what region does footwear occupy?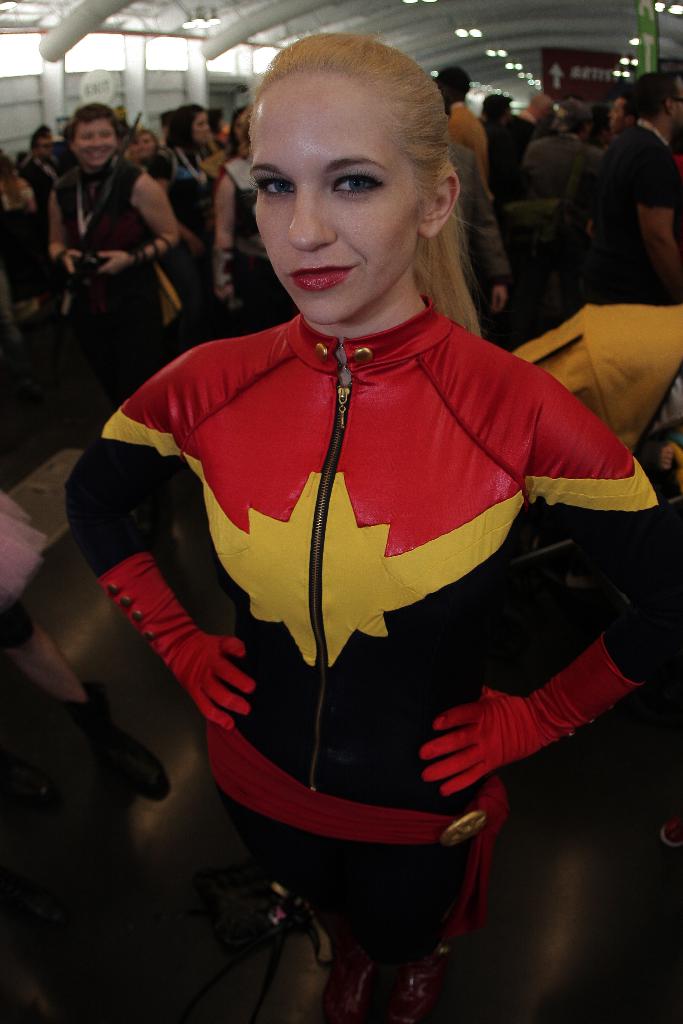
(left=318, top=947, right=375, bottom=1023).
